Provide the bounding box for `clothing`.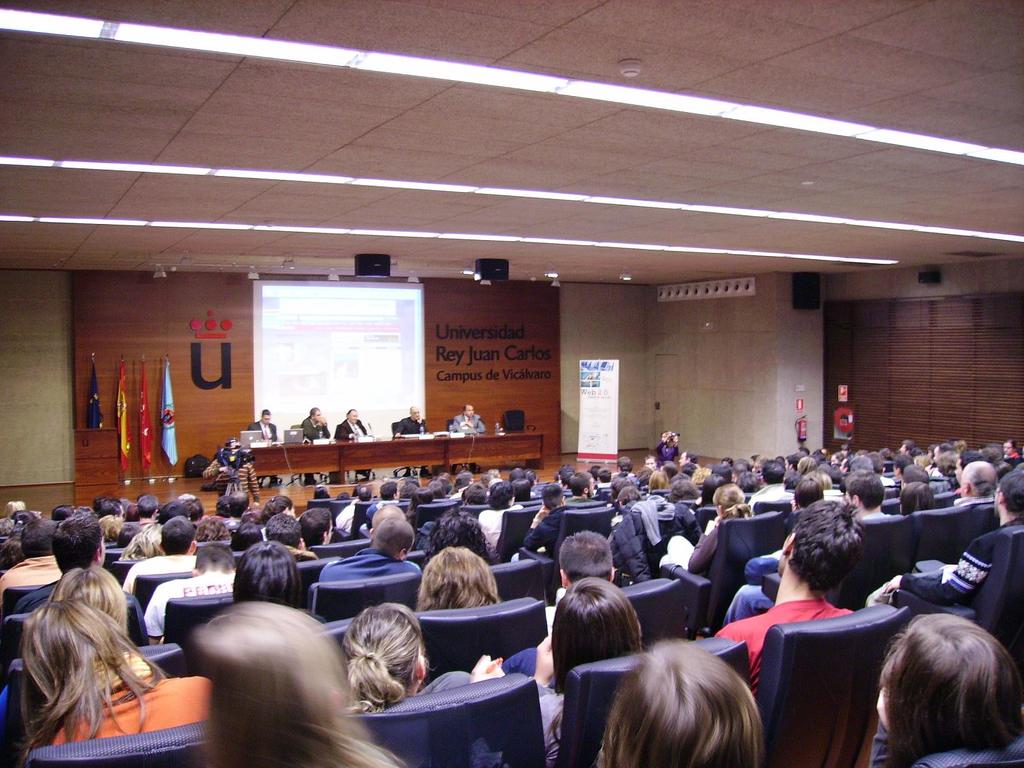
869:719:1023:767.
